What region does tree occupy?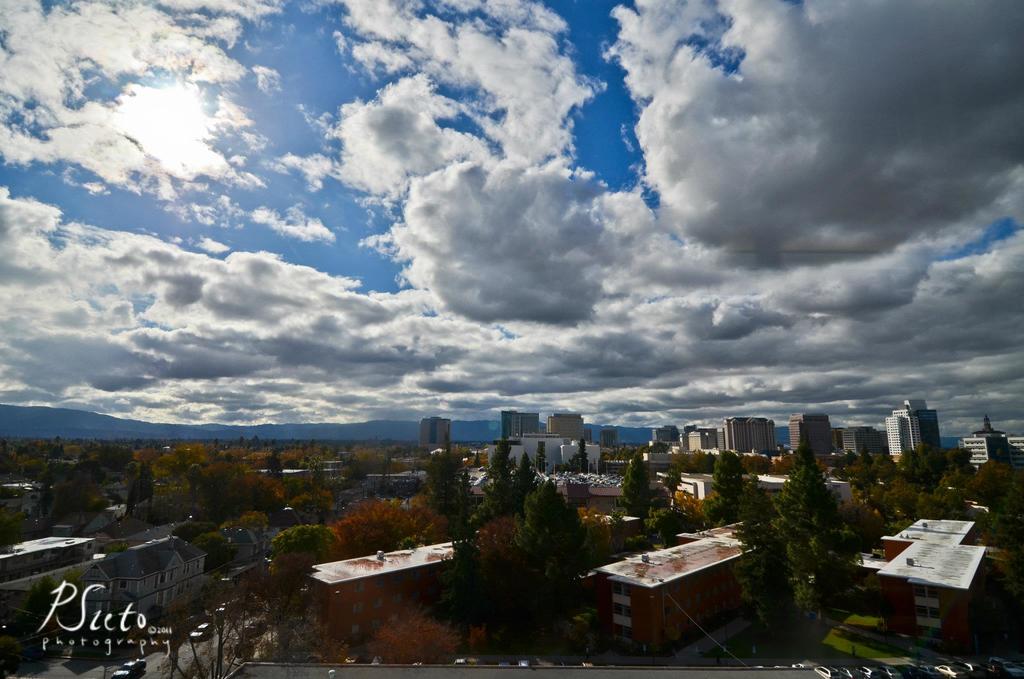
bbox=(731, 475, 796, 654).
